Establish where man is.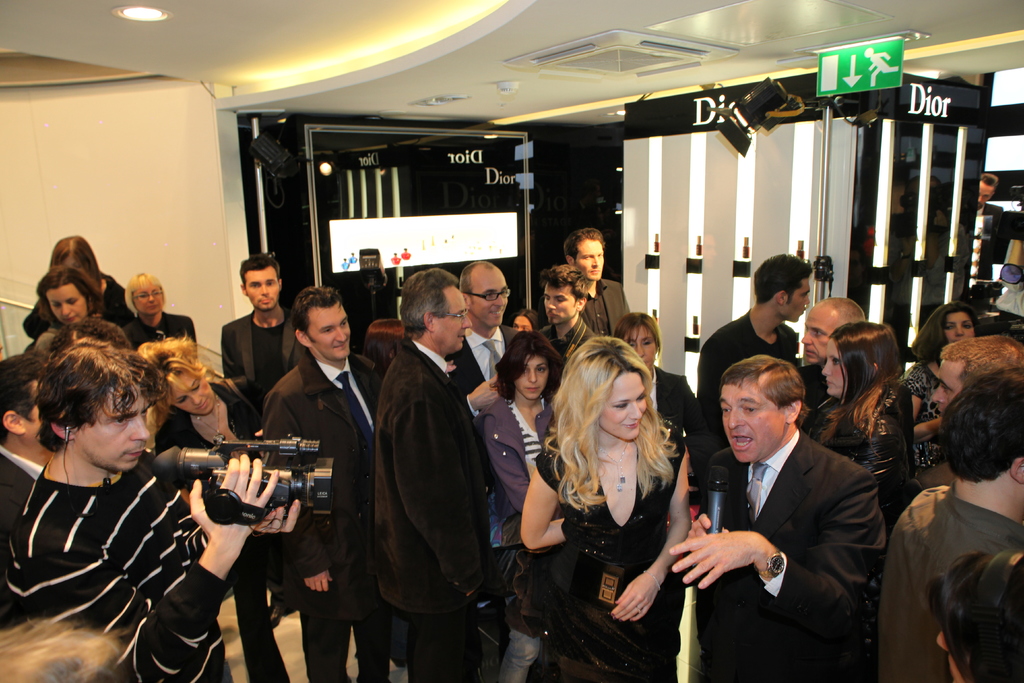
Established at <box>657,347,873,680</box>.
